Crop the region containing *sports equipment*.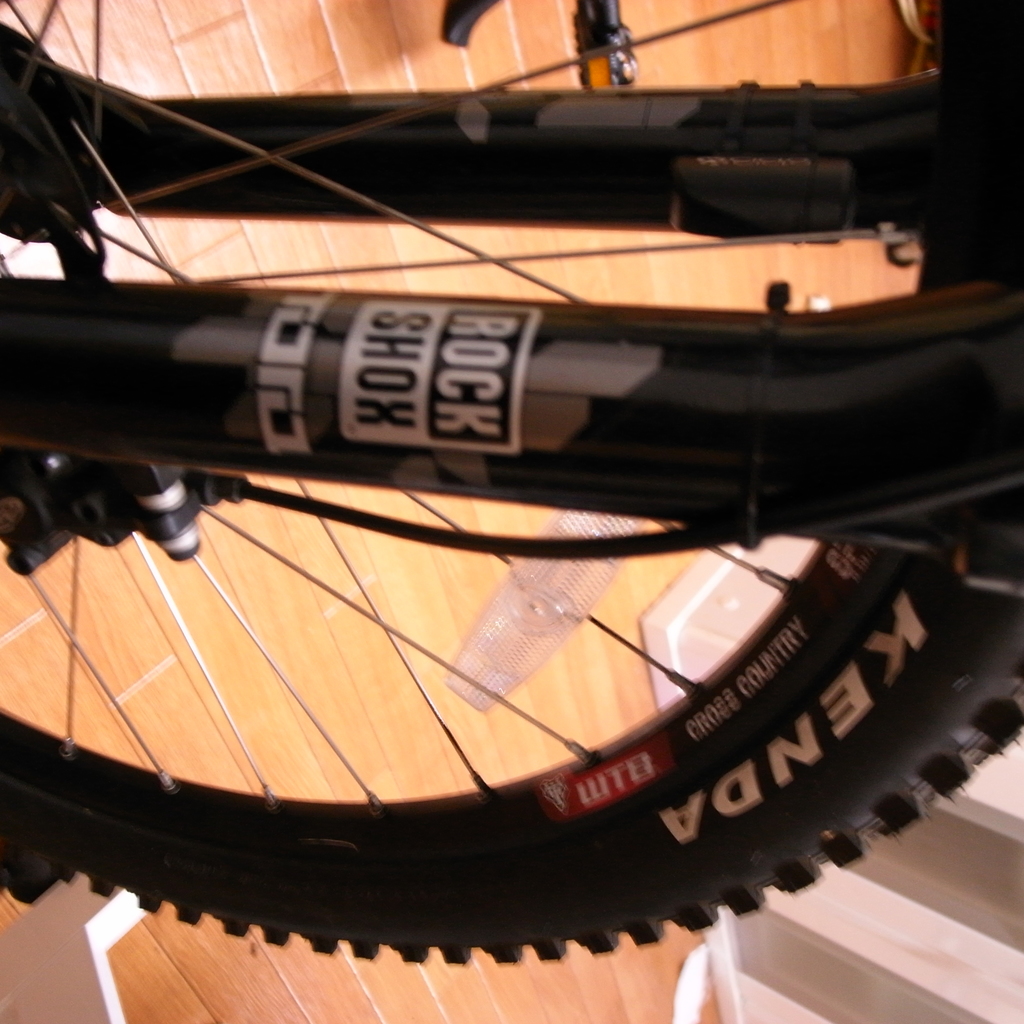
Crop region: left=0, top=0, right=1023, bottom=978.
